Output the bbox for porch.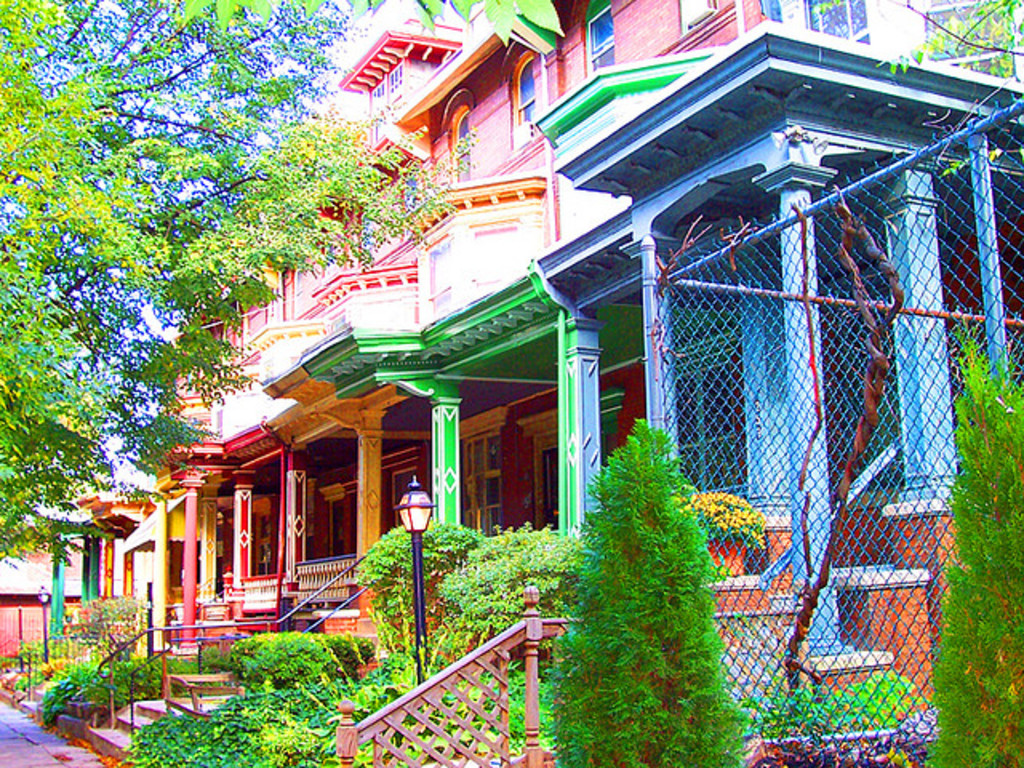
x1=50 y1=555 x2=398 y2=760.
